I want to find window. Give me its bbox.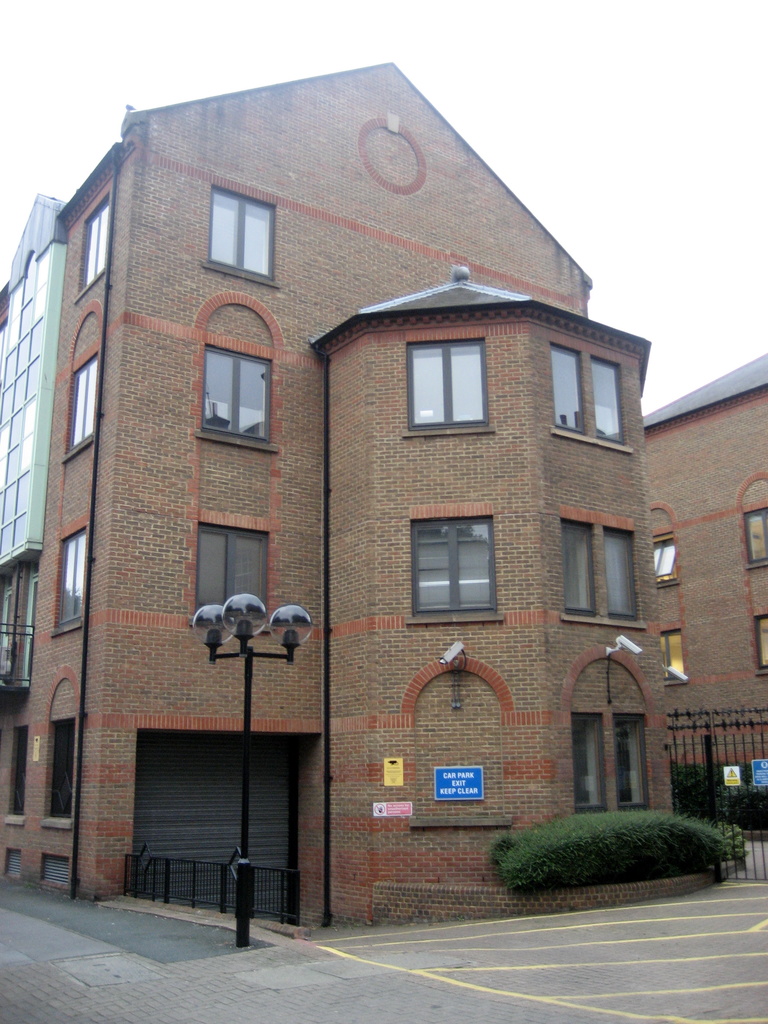
51,531,93,641.
